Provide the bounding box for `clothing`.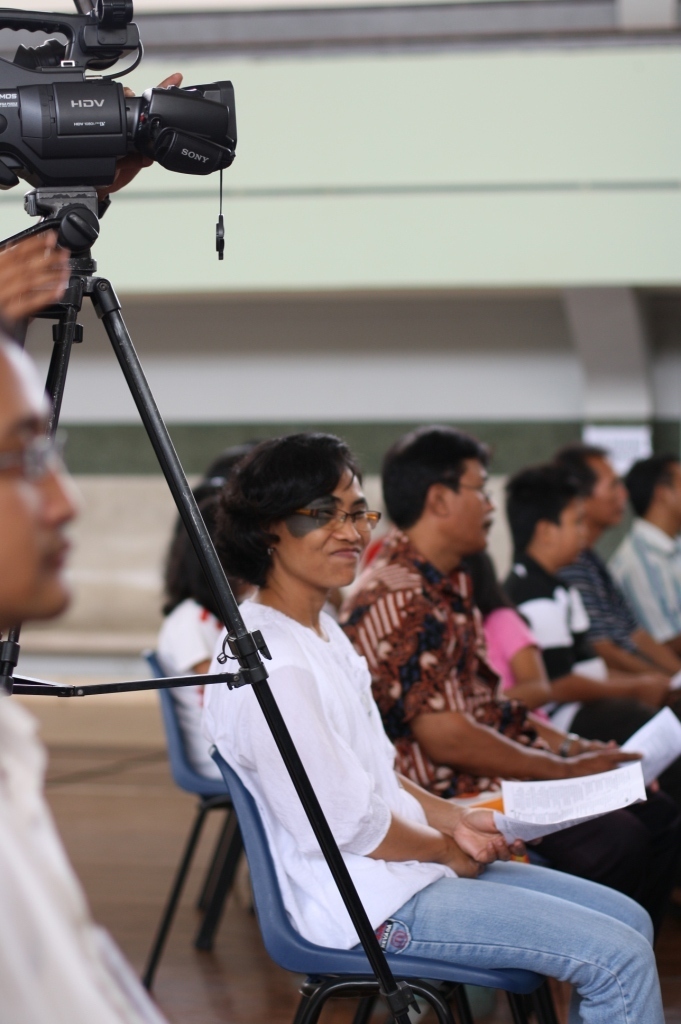
[494,547,680,745].
